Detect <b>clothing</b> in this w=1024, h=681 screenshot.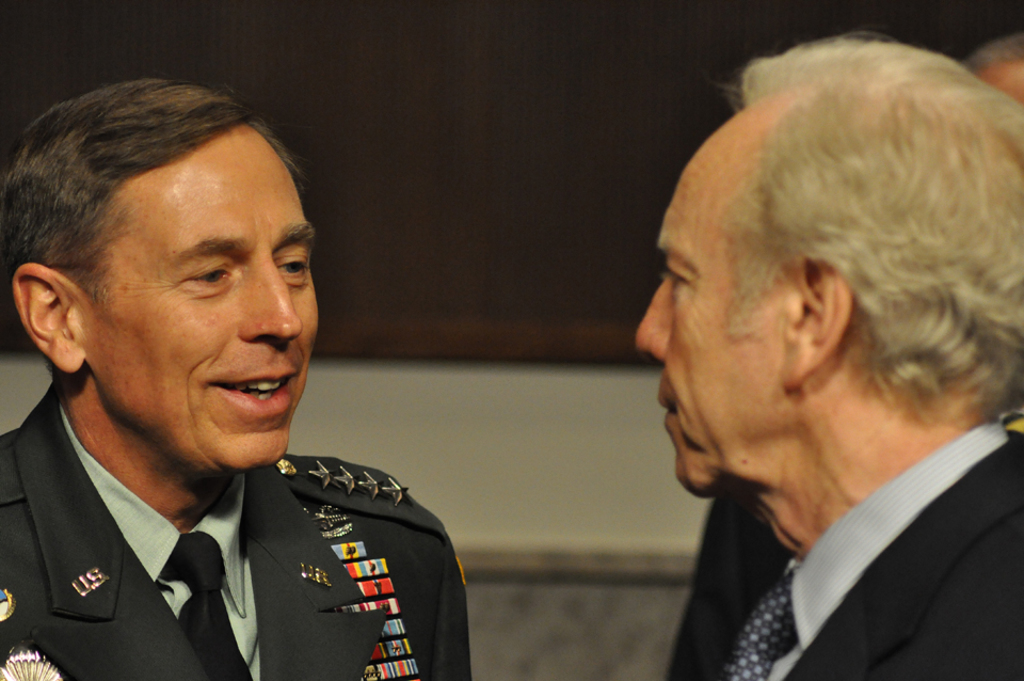
Detection: <bbox>668, 501, 791, 680</bbox>.
